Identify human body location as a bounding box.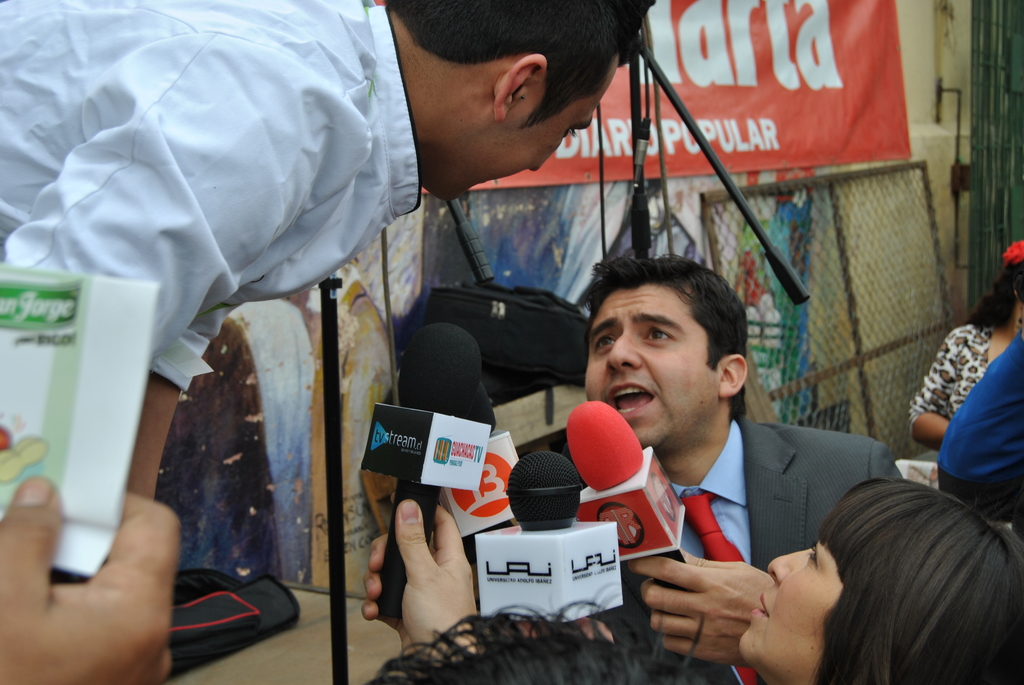
<region>0, 0, 629, 684</region>.
